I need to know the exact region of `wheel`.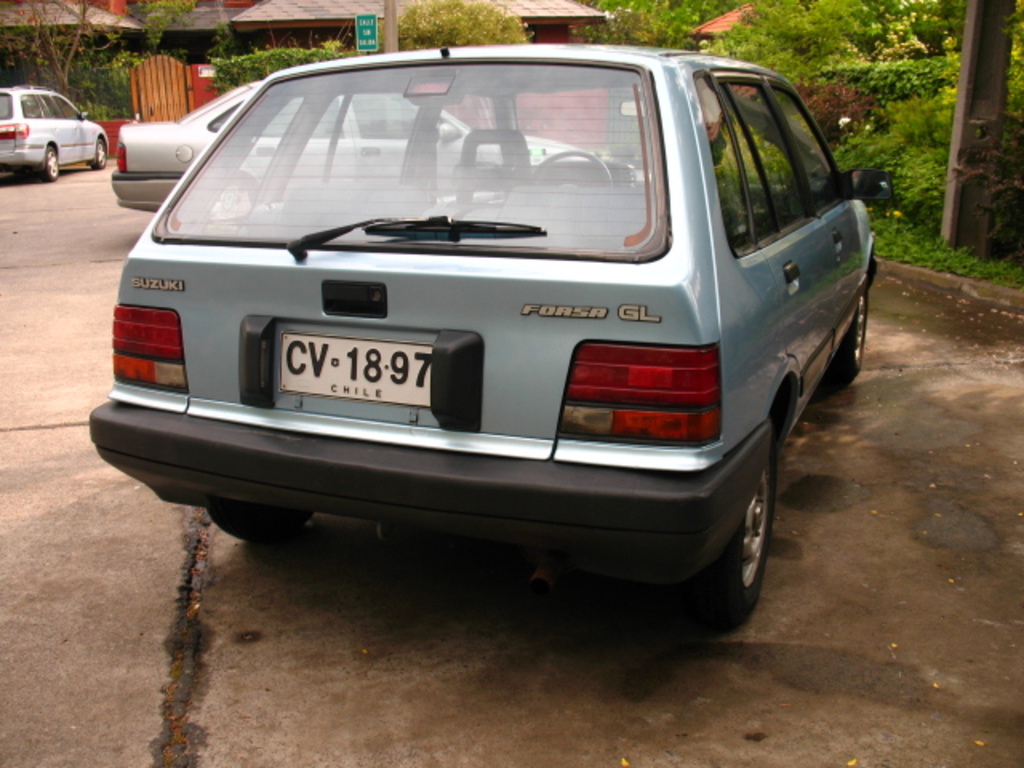
Region: x1=45 y1=142 x2=72 y2=182.
